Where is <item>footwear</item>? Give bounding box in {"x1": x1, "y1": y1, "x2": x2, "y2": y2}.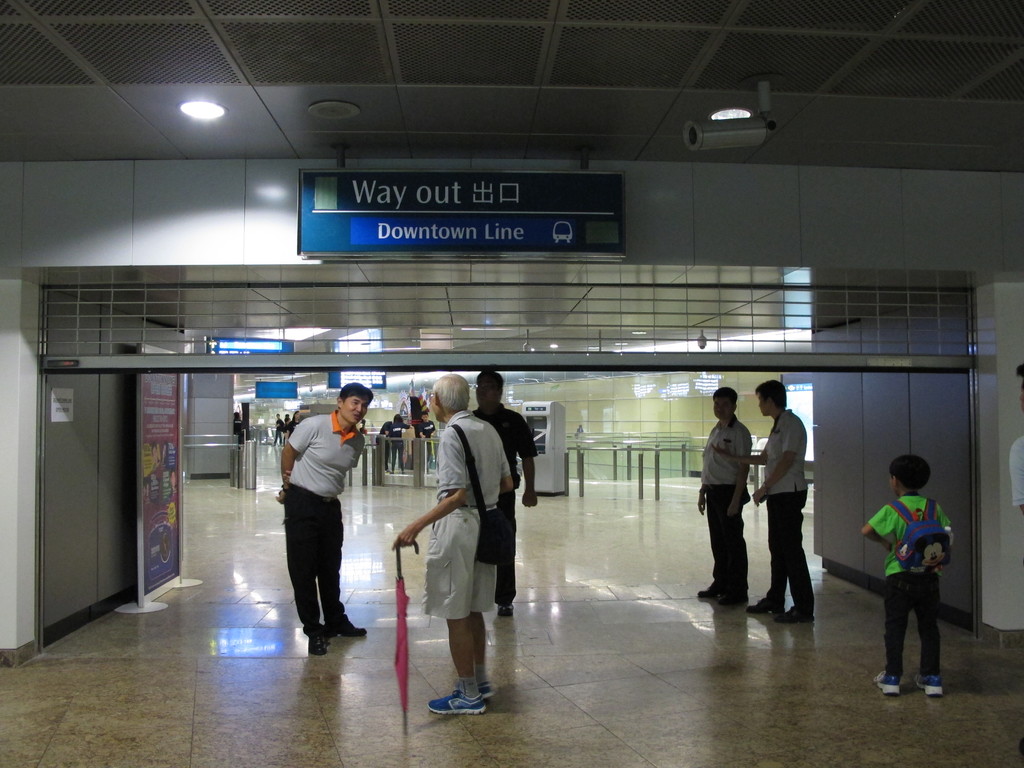
{"x1": 776, "y1": 605, "x2": 812, "y2": 625}.
